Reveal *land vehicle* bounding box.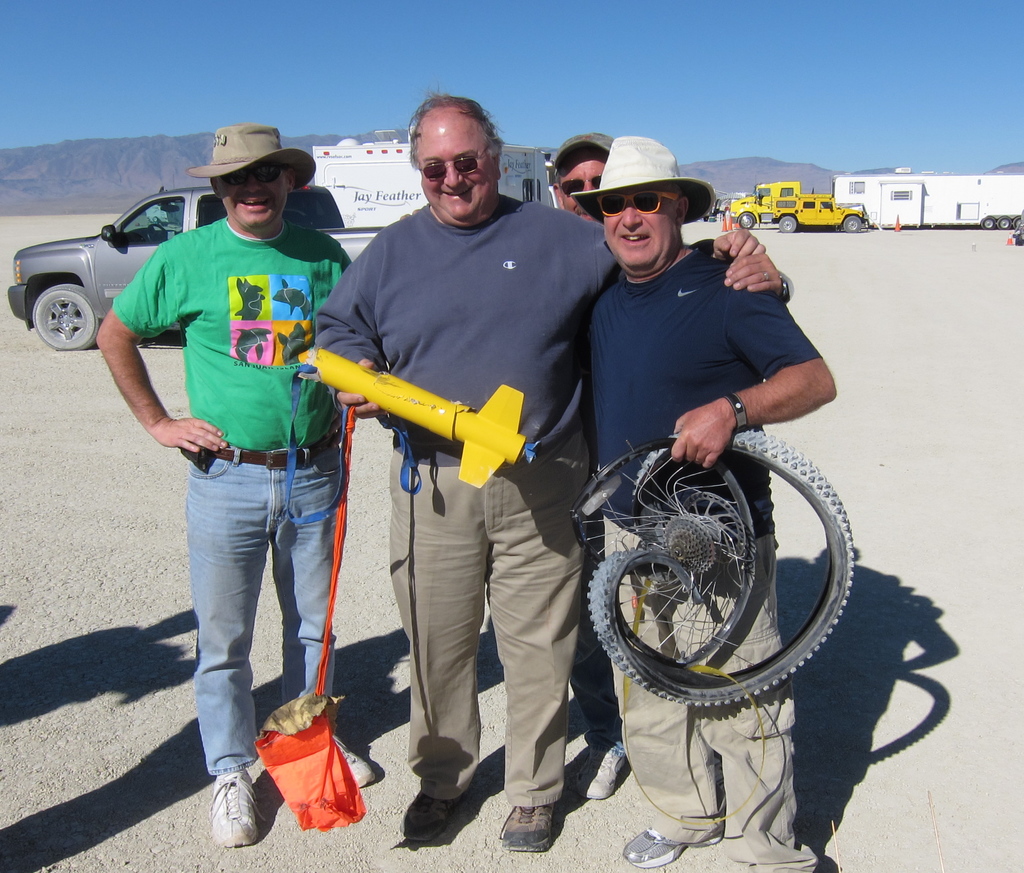
Revealed: 710, 181, 749, 213.
